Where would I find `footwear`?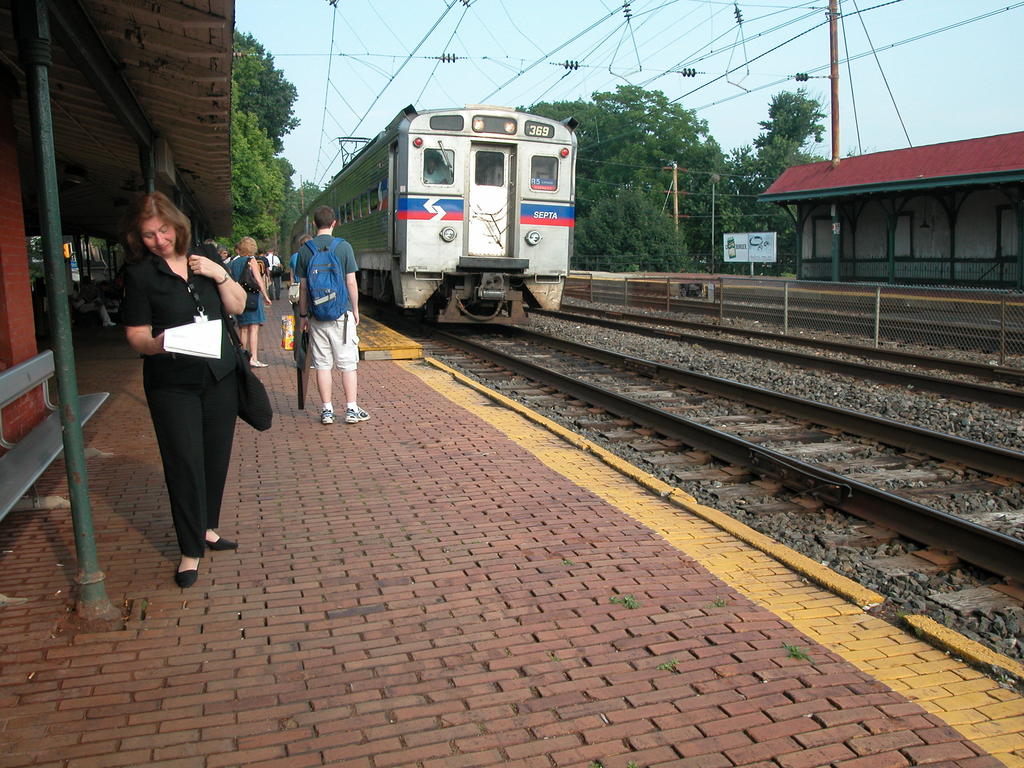
At select_region(320, 408, 334, 424).
